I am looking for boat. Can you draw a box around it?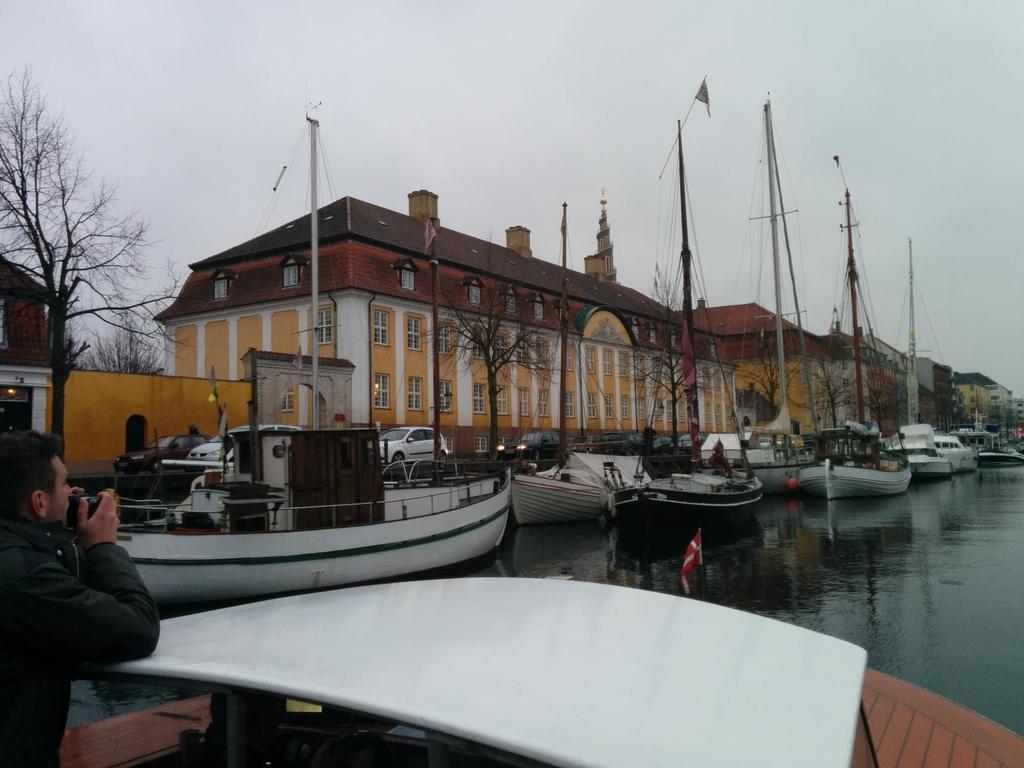
Sure, the bounding box is crop(508, 204, 666, 521).
